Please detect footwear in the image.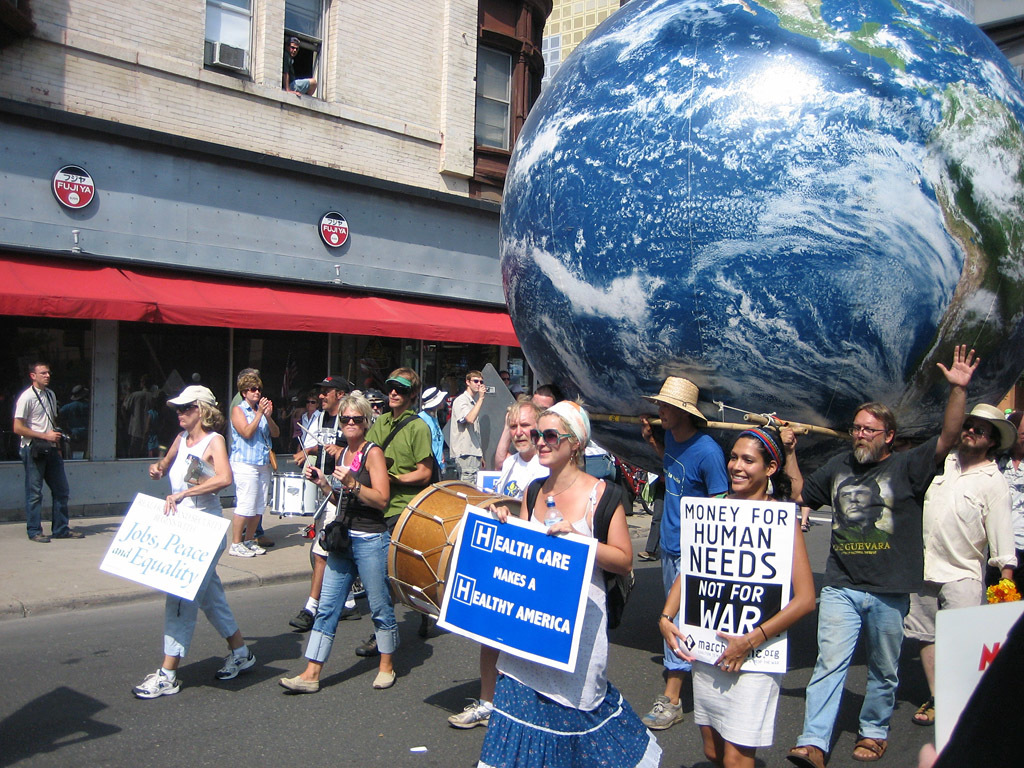
bbox(225, 542, 257, 559).
